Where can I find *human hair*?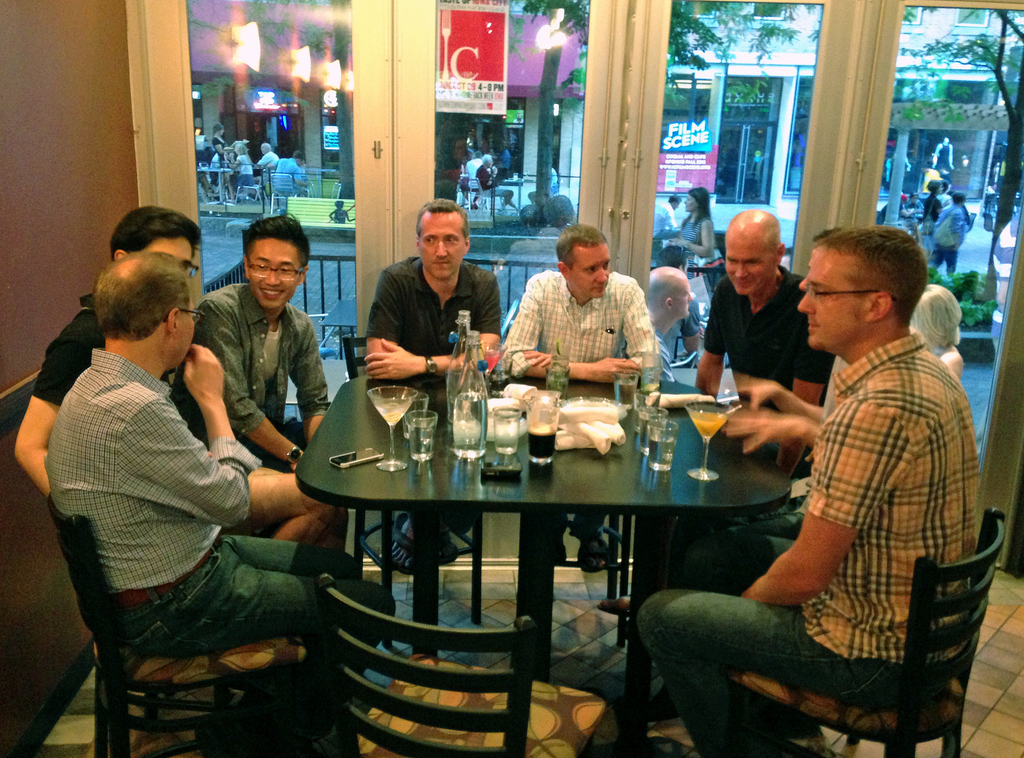
You can find it at Rect(211, 124, 224, 134).
